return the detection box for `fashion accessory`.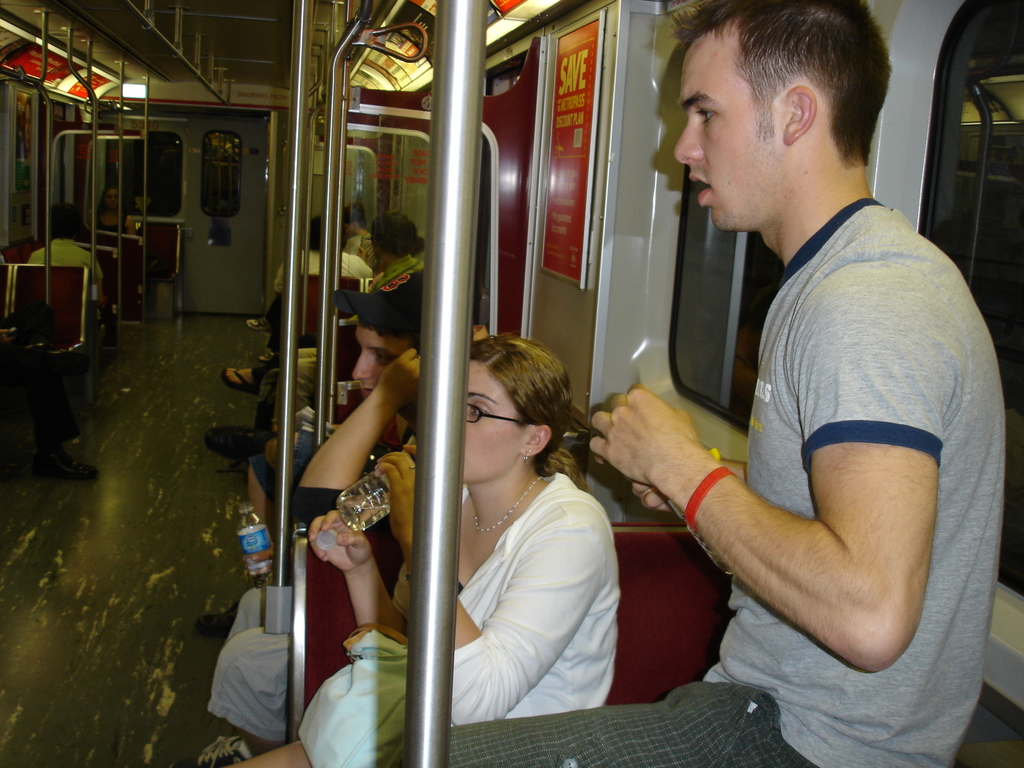
pyautogui.locateOnScreen(470, 476, 546, 531).
